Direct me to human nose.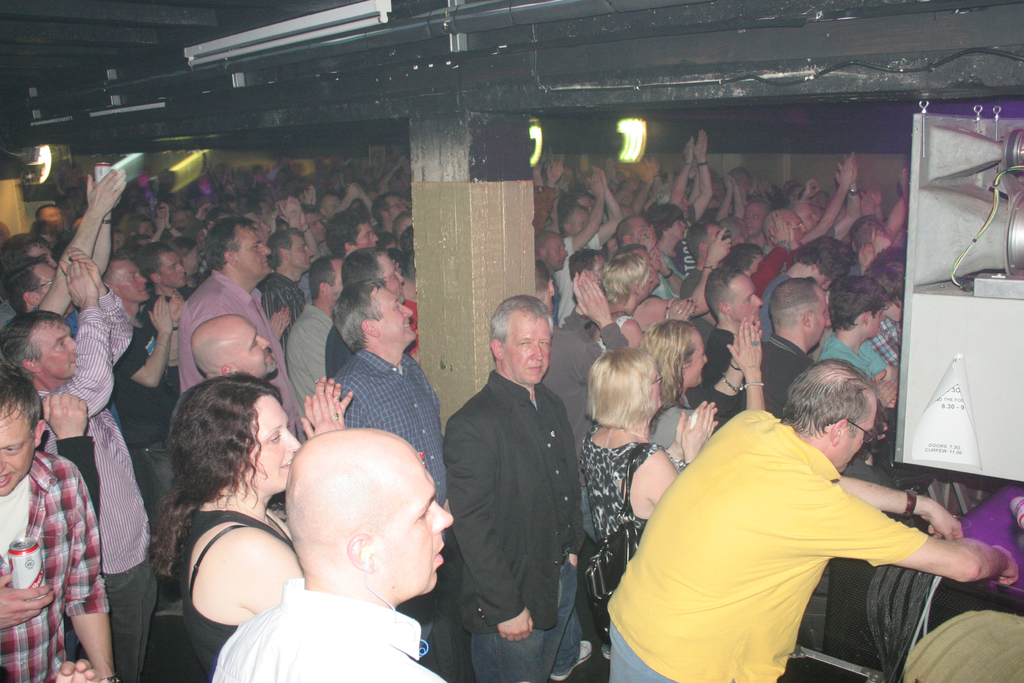
Direction: rect(259, 339, 275, 352).
